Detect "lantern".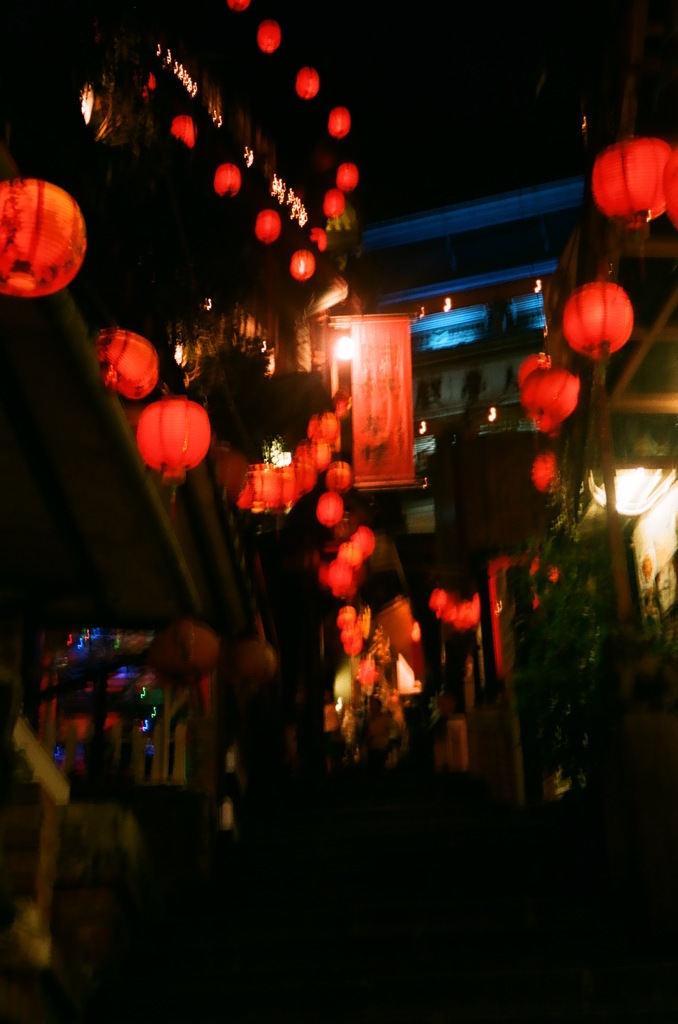
Detected at <region>524, 372, 578, 422</region>.
